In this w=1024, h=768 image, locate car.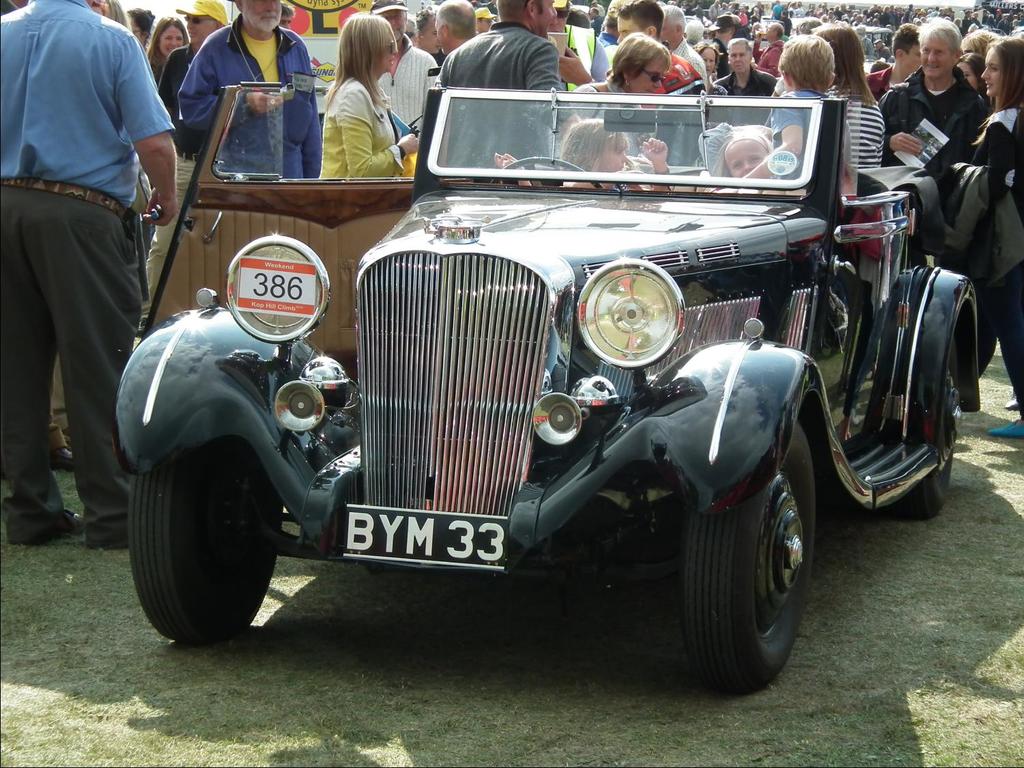
Bounding box: (x1=853, y1=26, x2=892, y2=63).
